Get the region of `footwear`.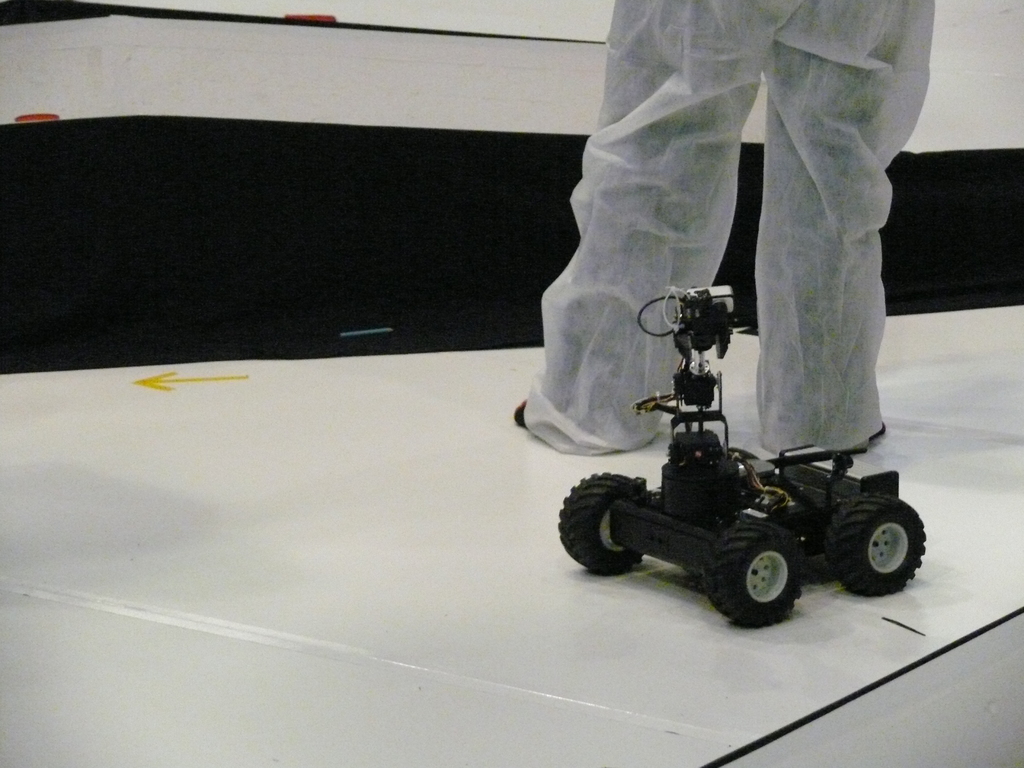
846 422 883 458.
